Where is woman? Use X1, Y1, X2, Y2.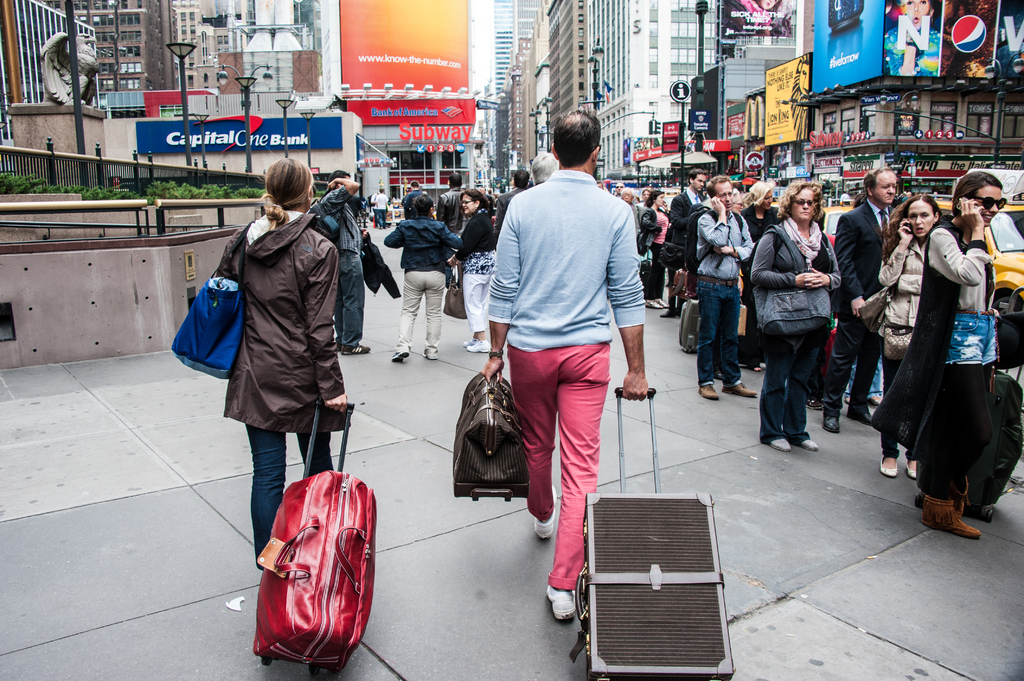
872, 168, 1006, 538.
